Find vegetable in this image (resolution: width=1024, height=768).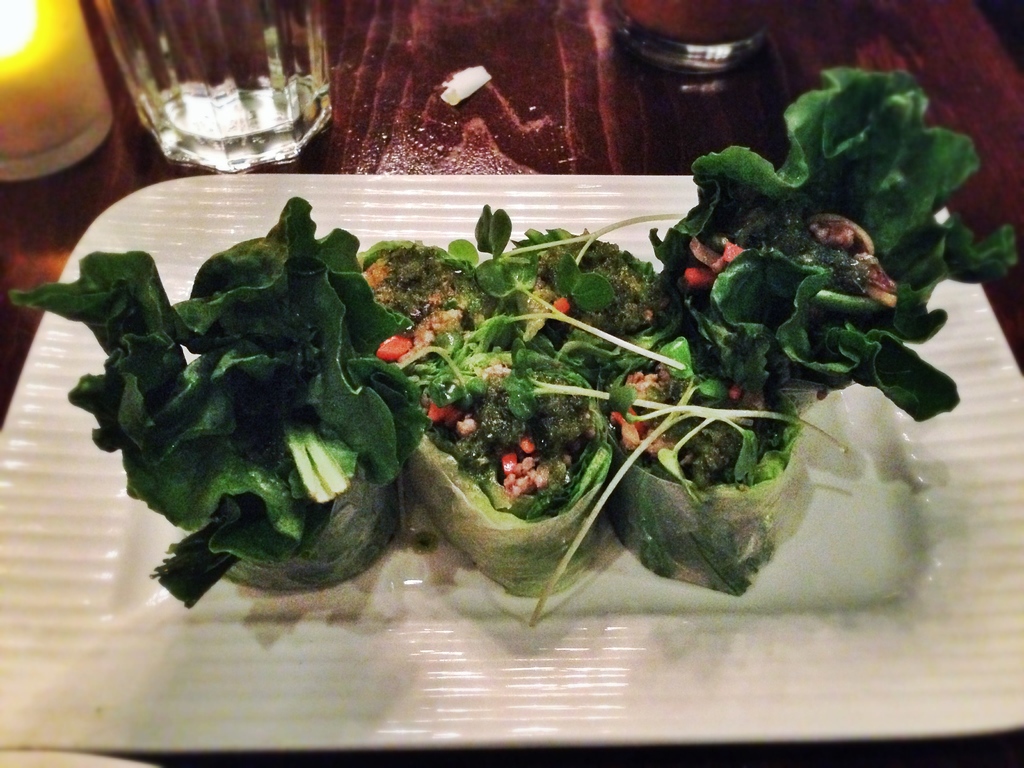
14/196/428/614.
